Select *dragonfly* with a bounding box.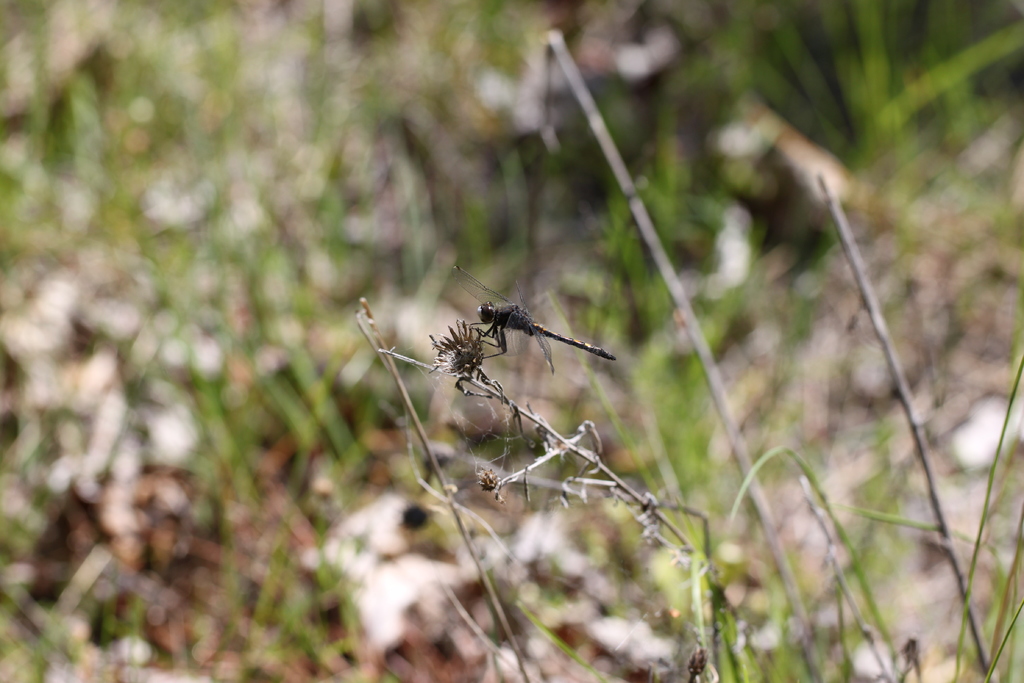
crop(454, 268, 620, 378).
